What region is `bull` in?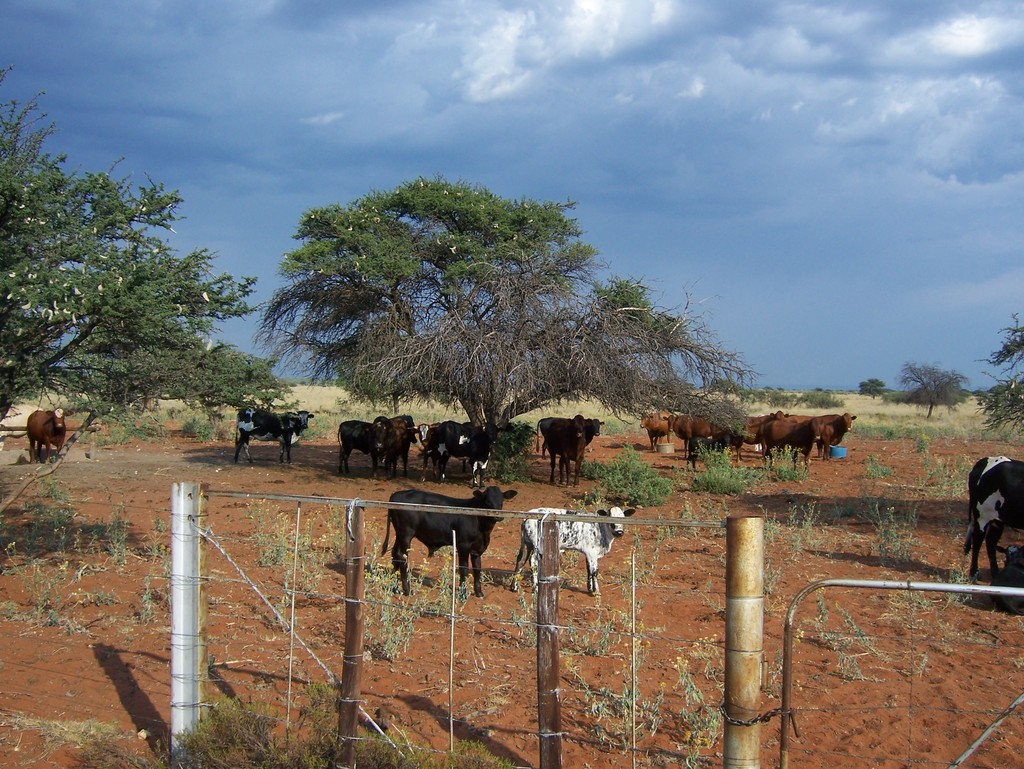
pyautogui.locateOnScreen(367, 478, 511, 592).
